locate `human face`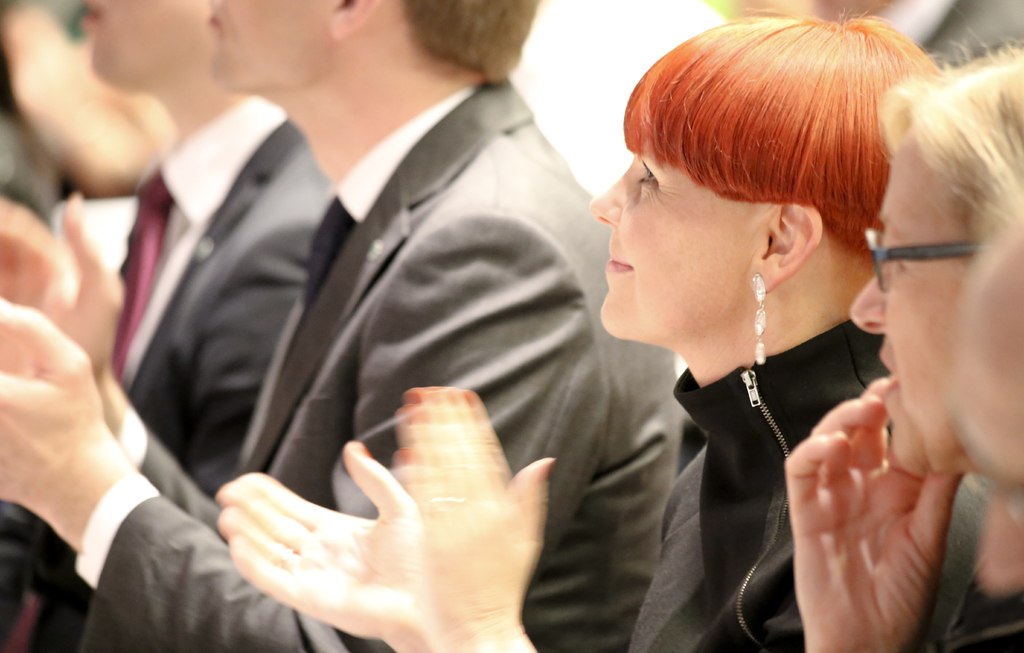
x1=960 y1=349 x2=1023 y2=597
